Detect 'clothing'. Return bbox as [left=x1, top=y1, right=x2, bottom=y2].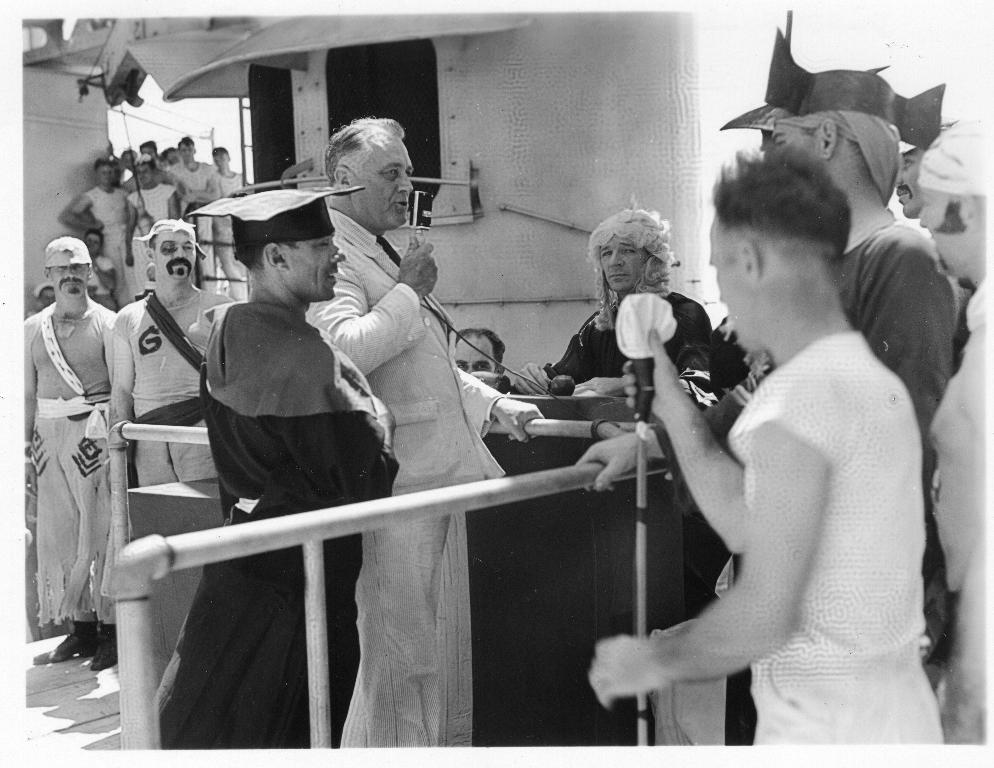
[left=646, top=217, right=955, bottom=746].
